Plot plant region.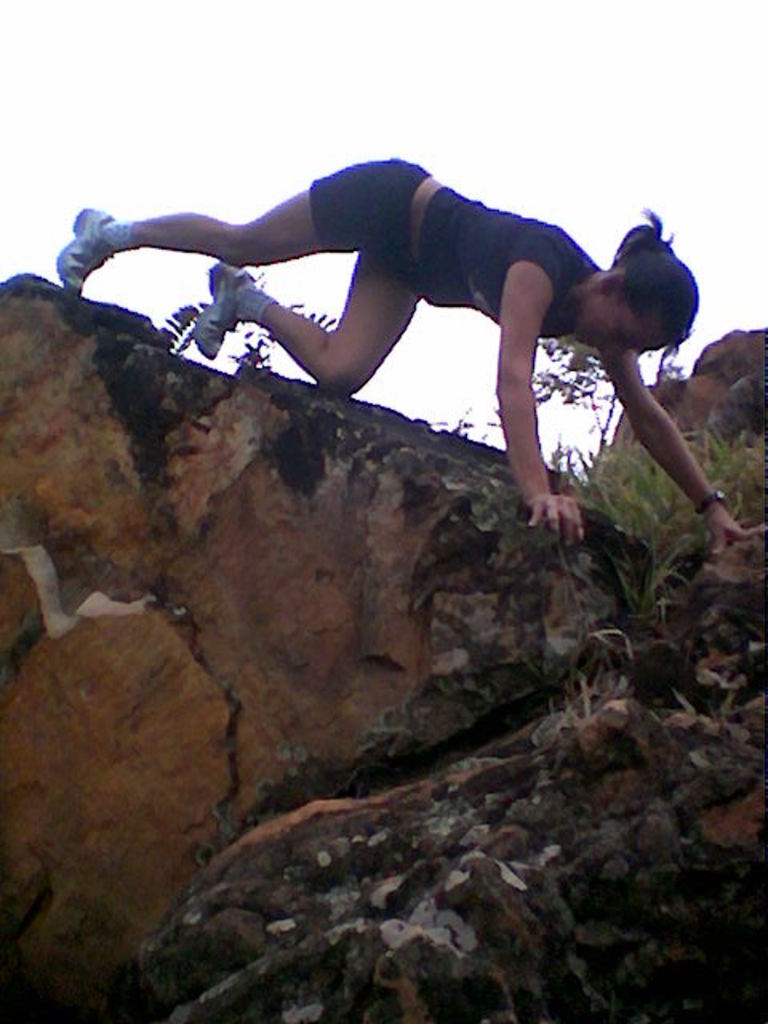
Plotted at crop(357, 659, 483, 786).
